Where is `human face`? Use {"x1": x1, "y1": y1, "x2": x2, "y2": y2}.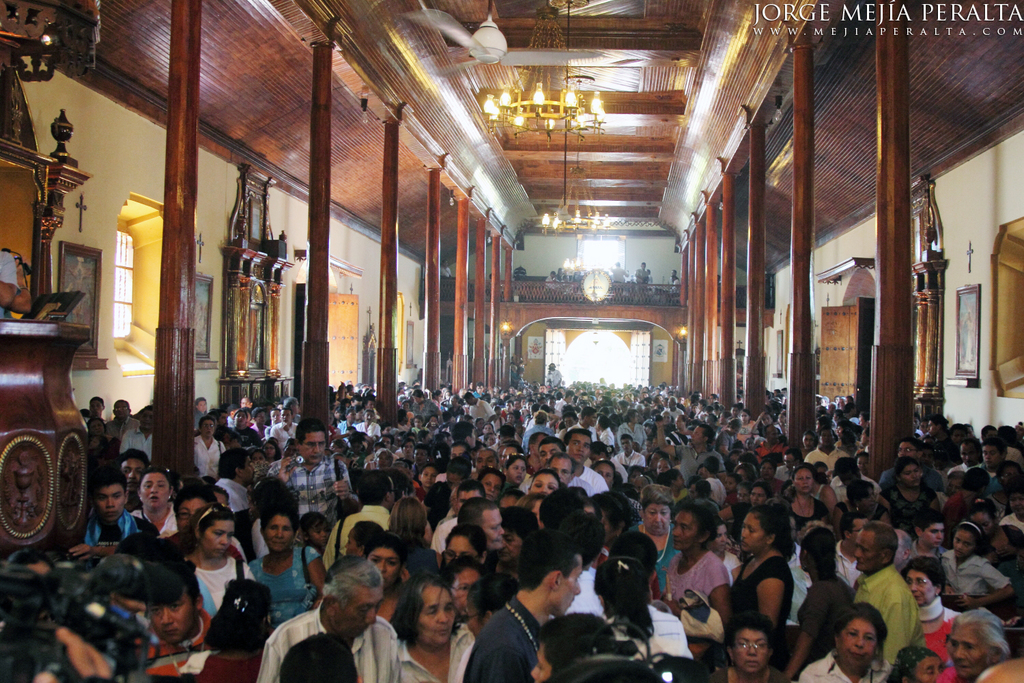
{"x1": 346, "y1": 410, "x2": 356, "y2": 423}.
